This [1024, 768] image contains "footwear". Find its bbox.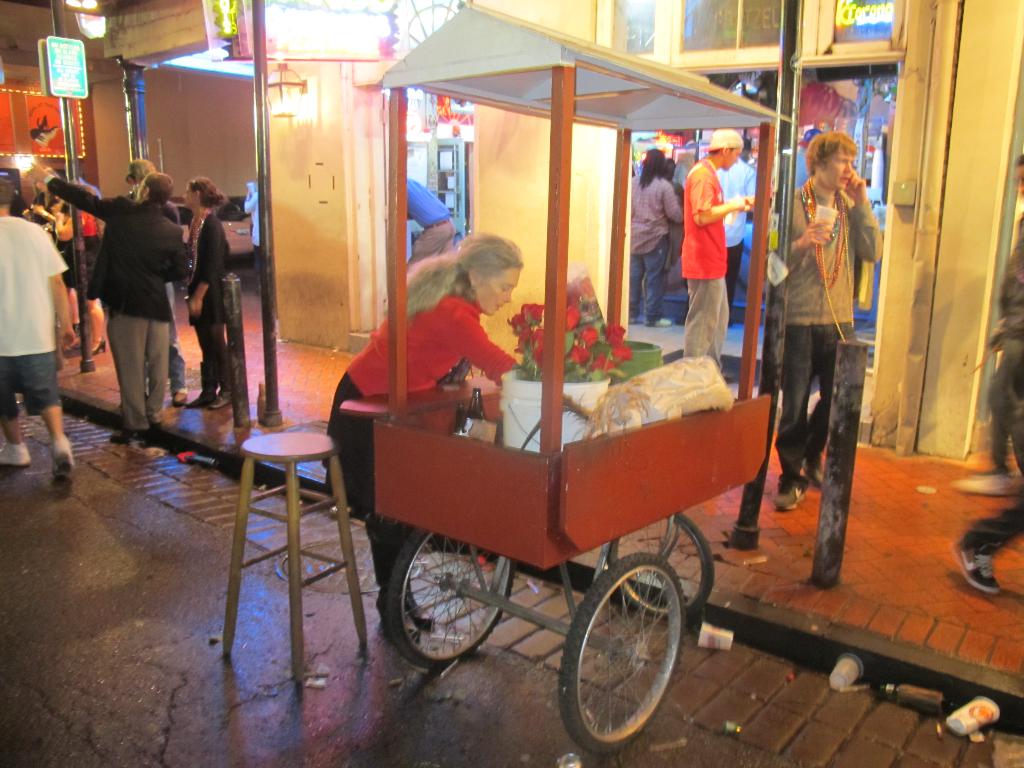
left=114, top=417, right=151, bottom=442.
